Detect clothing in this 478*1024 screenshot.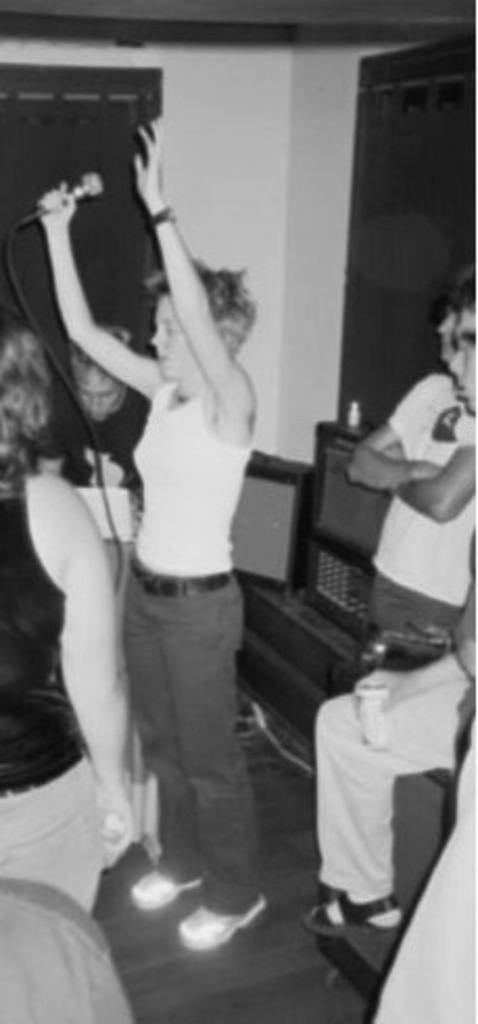
Detection: locate(0, 465, 102, 926).
